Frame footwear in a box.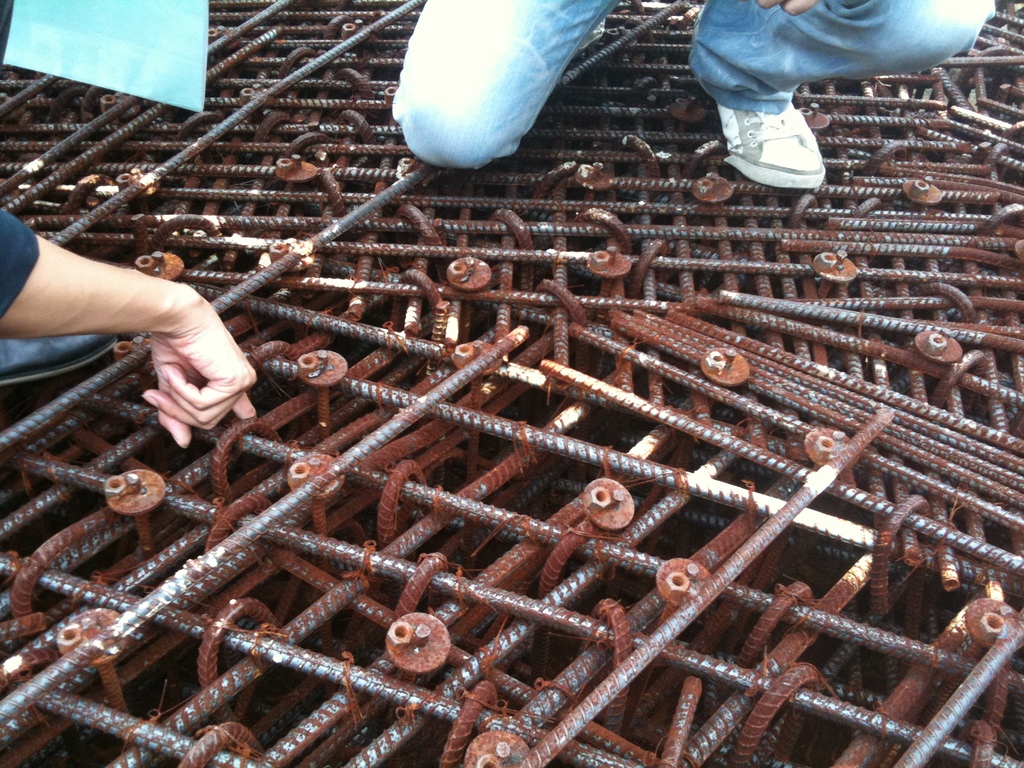
box=[0, 332, 118, 404].
